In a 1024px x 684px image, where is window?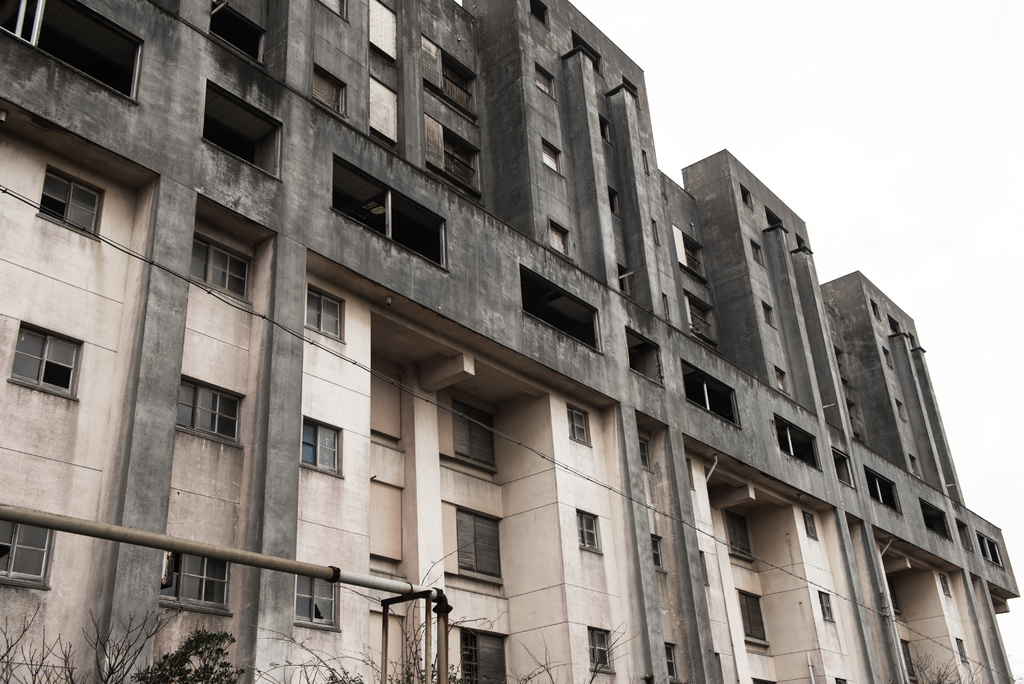
<bbox>681, 288, 721, 337</bbox>.
